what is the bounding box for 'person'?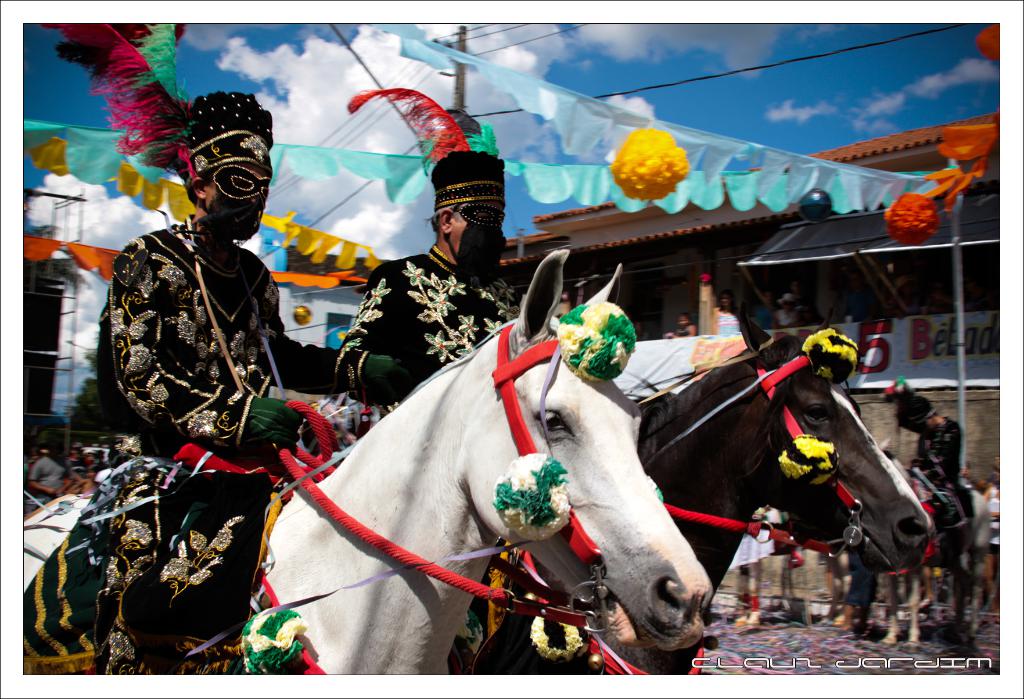
[20,7,351,680].
